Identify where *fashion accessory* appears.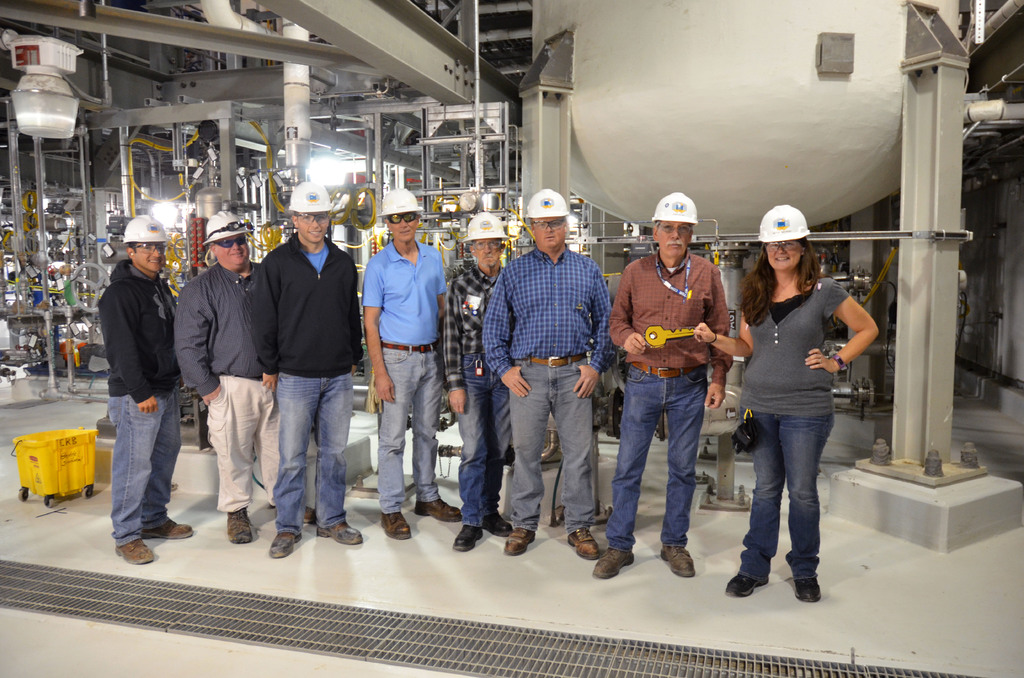
Appears at 481:515:514:539.
